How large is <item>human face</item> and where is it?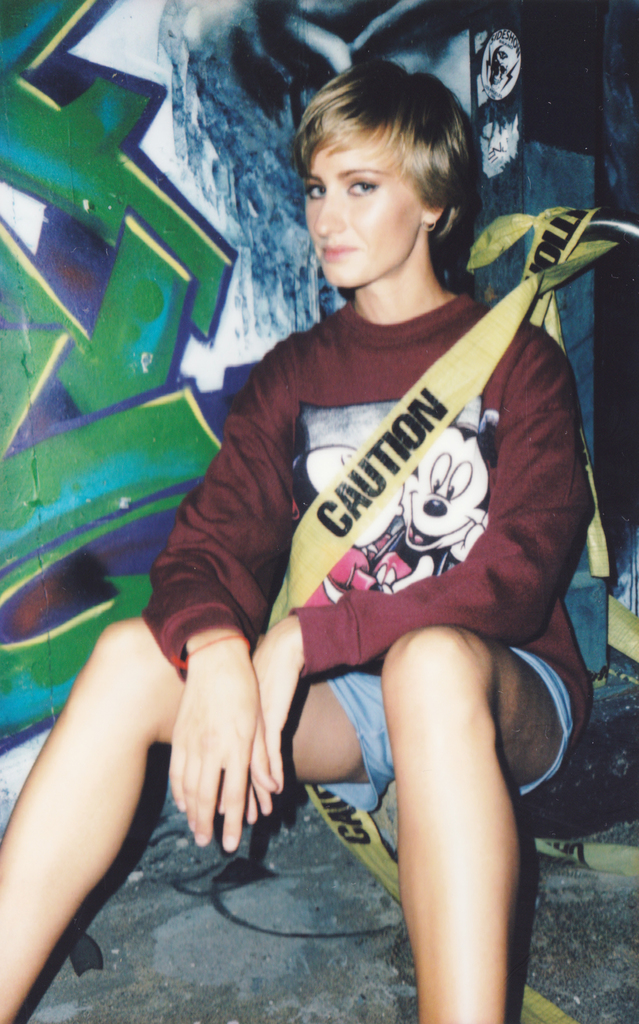
Bounding box: box=[294, 108, 426, 282].
